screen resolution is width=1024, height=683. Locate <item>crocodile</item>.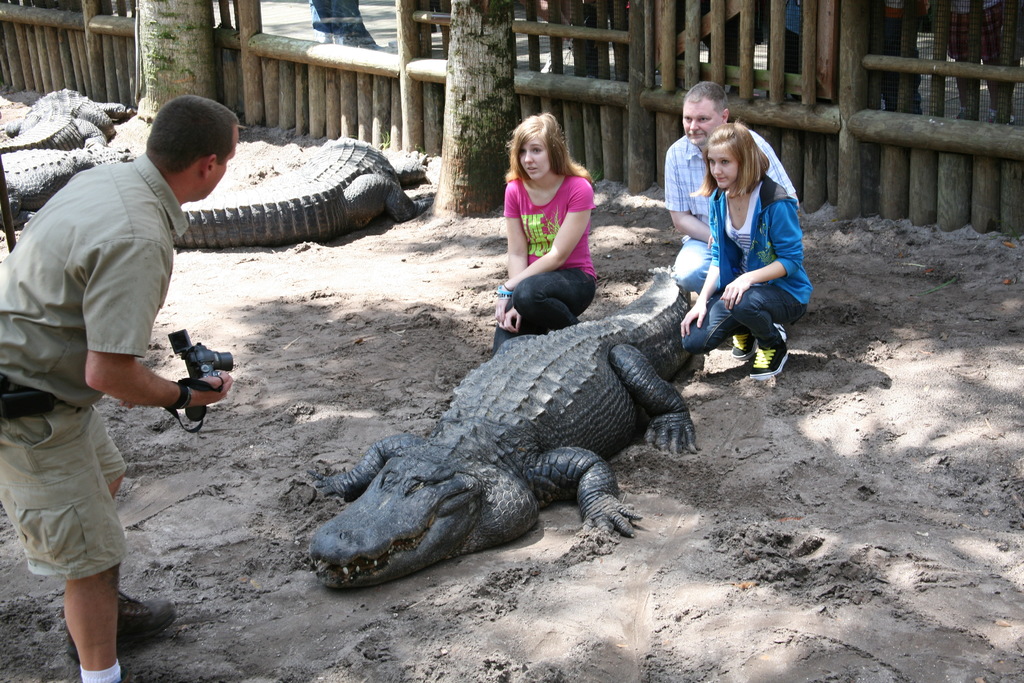
l=3, t=89, r=136, b=152.
